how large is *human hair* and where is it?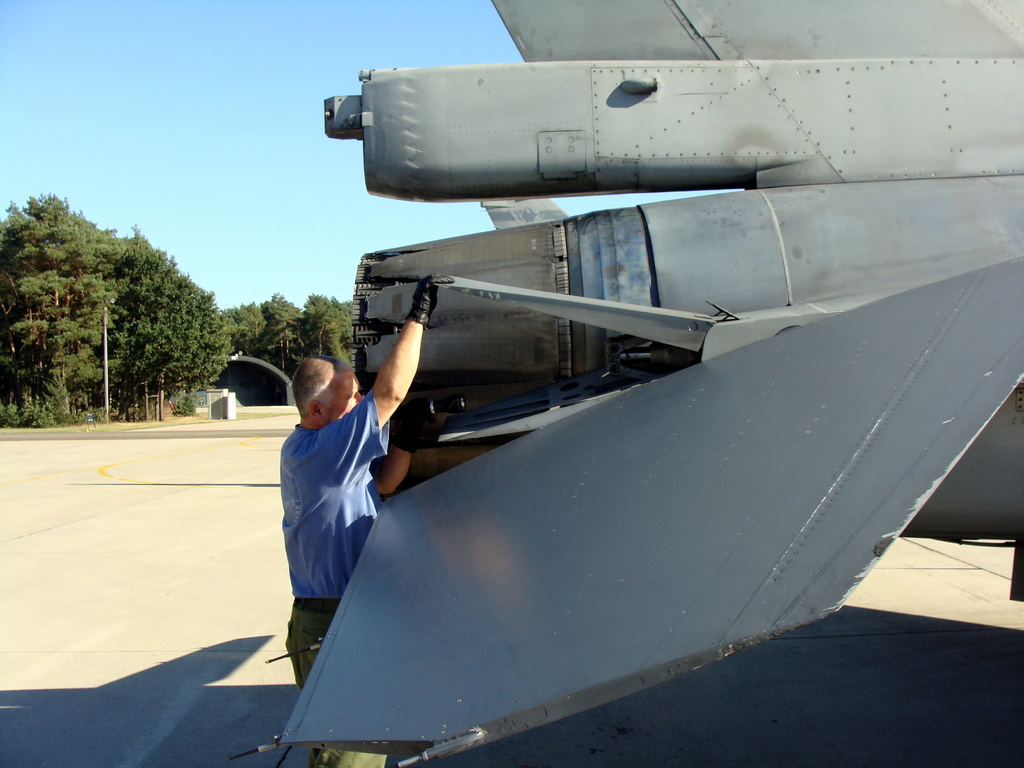
Bounding box: locate(289, 352, 353, 419).
